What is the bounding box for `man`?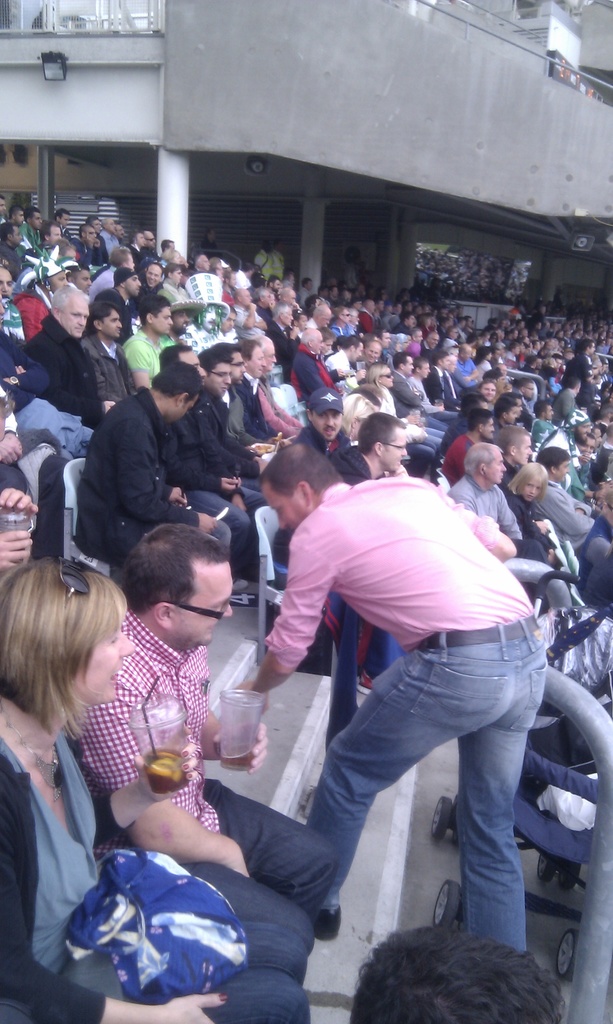
box=[143, 232, 157, 261].
